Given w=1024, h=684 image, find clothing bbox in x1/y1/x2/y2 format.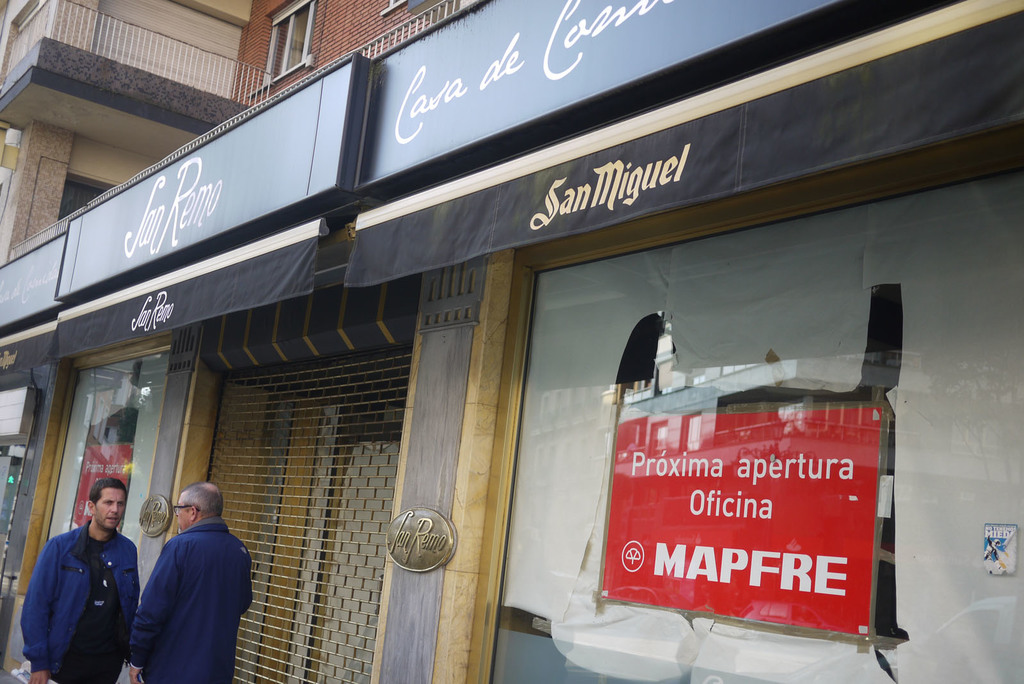
22/519/141/683.
